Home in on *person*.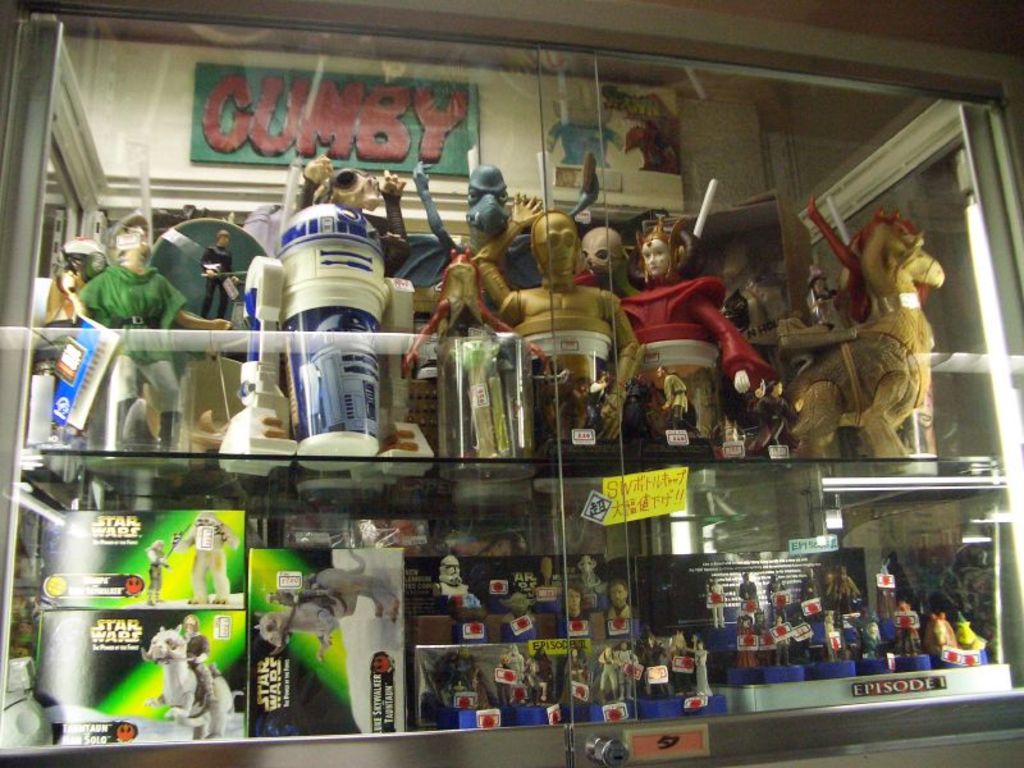
Homed in at (808,262,838,333).
